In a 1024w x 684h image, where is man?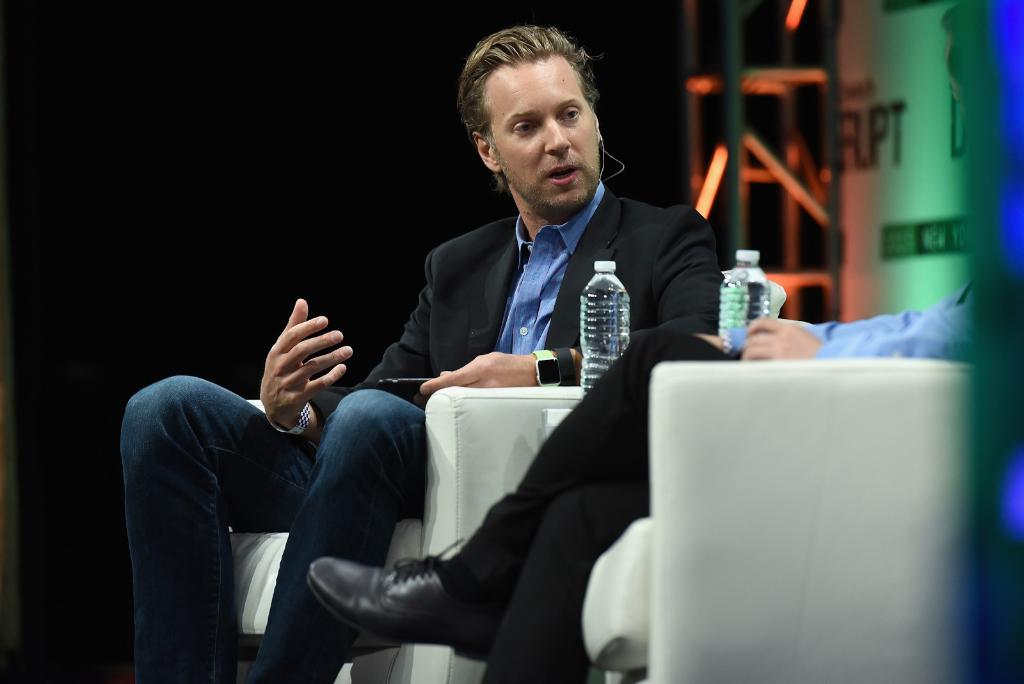
rect(307, 4, 973, 683).
